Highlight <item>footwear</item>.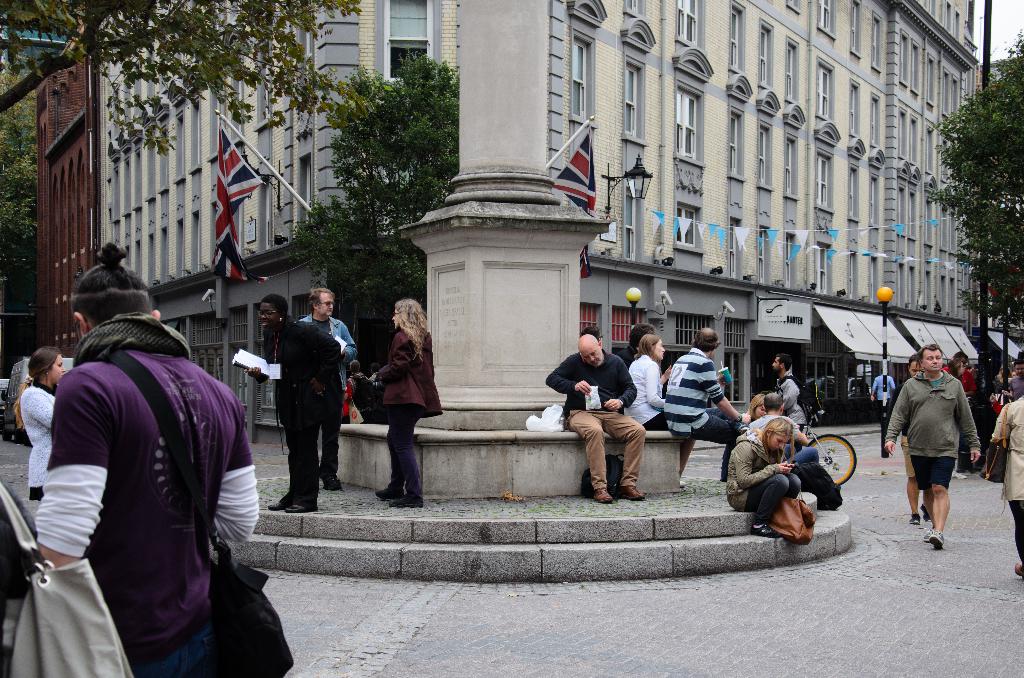
Highlighted region: bbox(267, 498, 283, 512).
